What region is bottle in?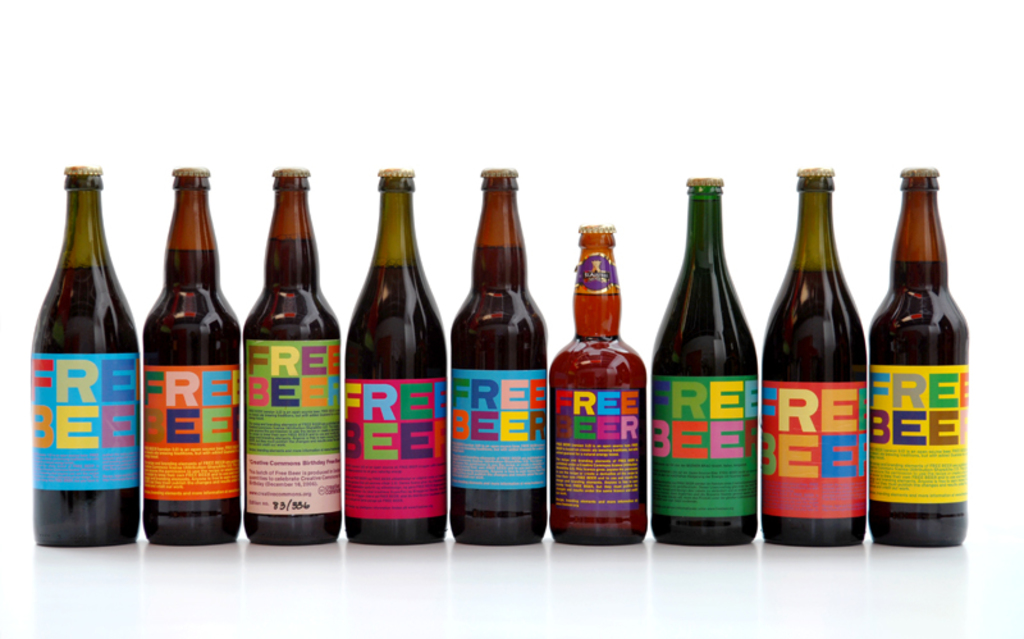
[343, 168, 447, 547].
